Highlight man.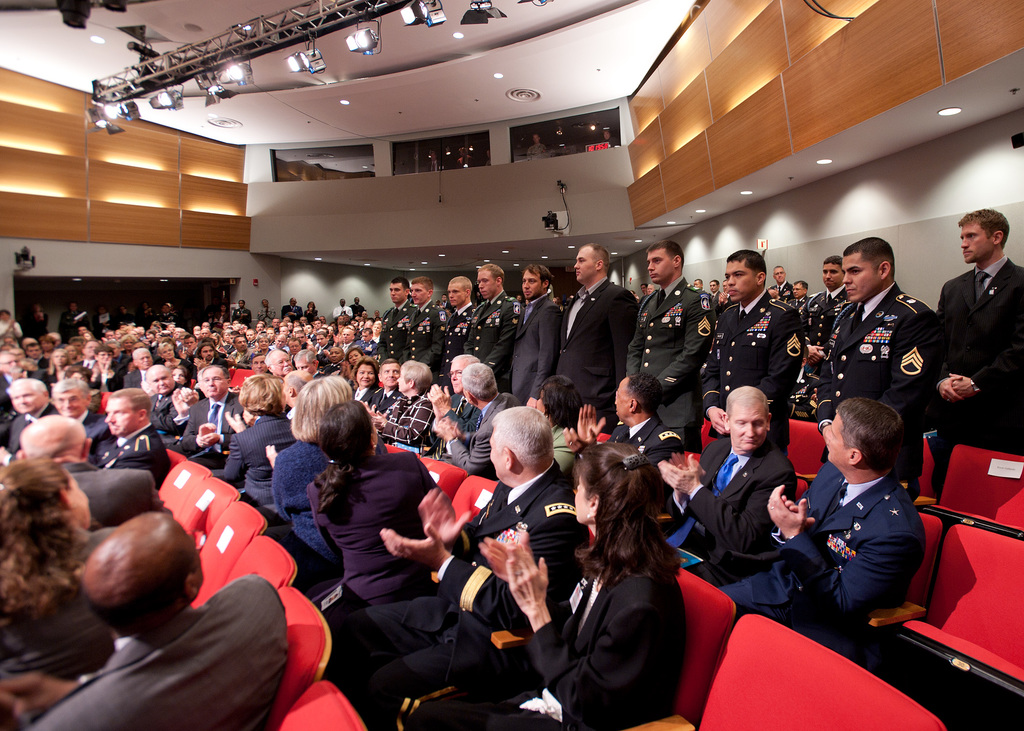
Highlighted region: [56, 381, 109, 441].
